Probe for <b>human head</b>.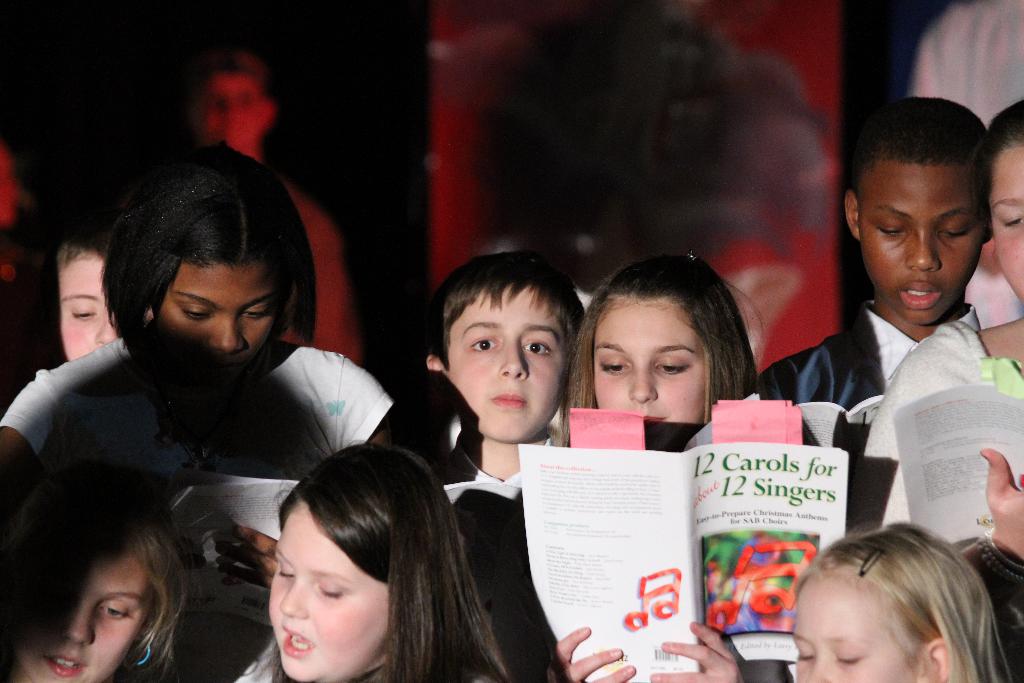
Probe result: box(577, 249, 737, 426).
